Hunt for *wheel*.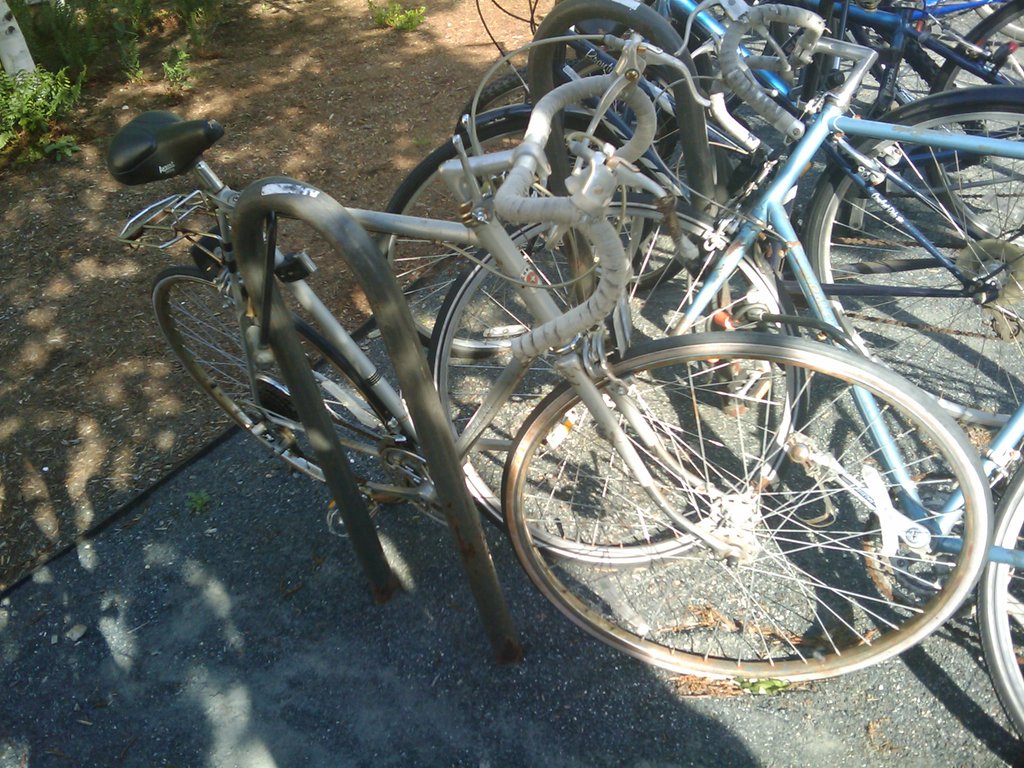
Hunted down at (808, 81, 1023, 436).
